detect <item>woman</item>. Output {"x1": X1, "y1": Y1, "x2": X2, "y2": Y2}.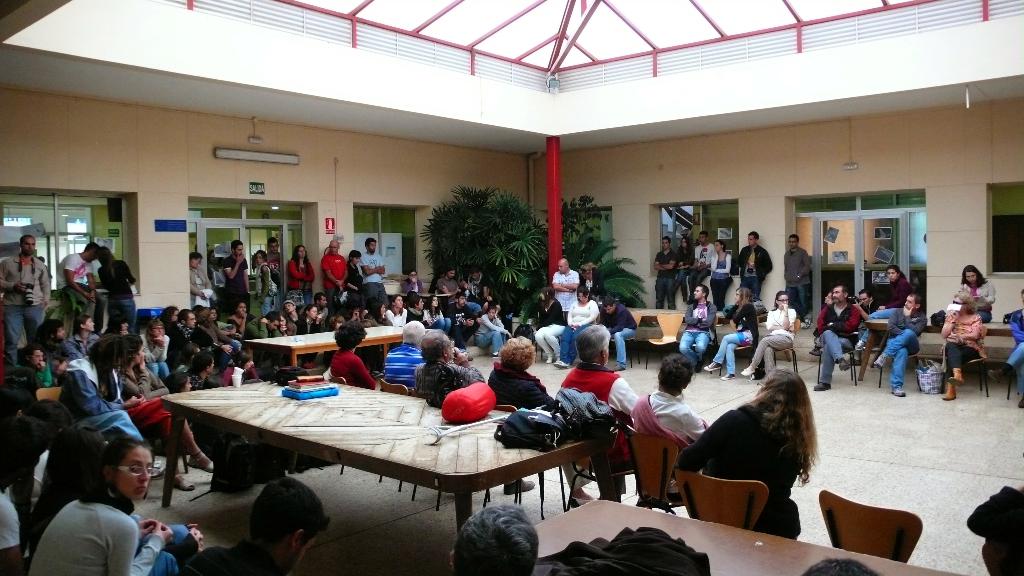
{"x1": 737, "y1": 290, "x2": 797, "y2": 382}.
